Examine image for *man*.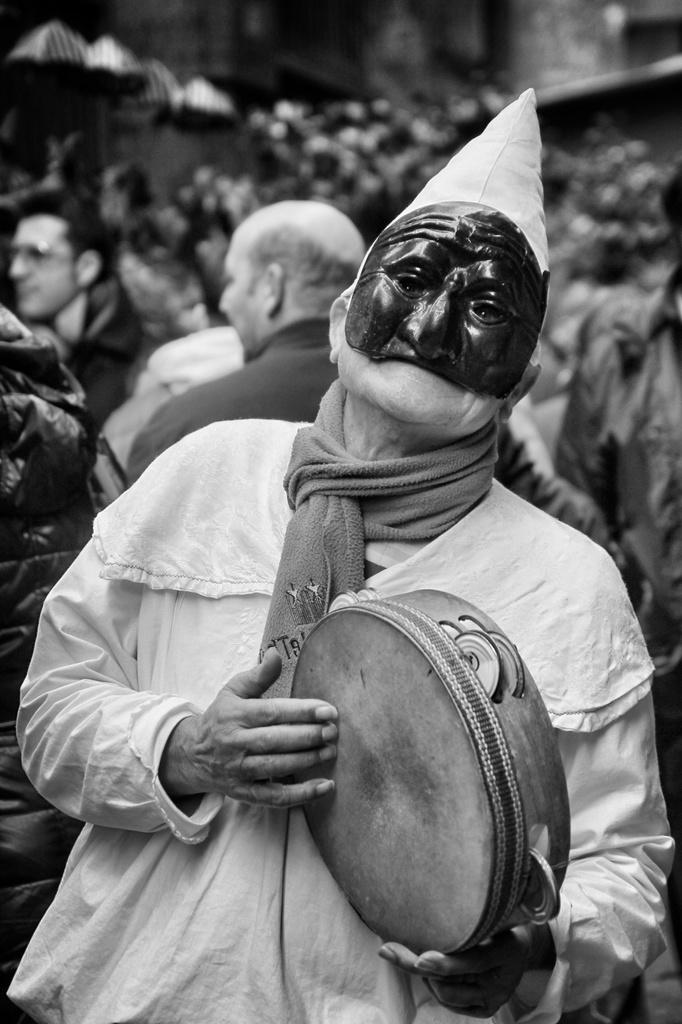
Examination result: x1=127 y1=200 x2=366 y2=484.
